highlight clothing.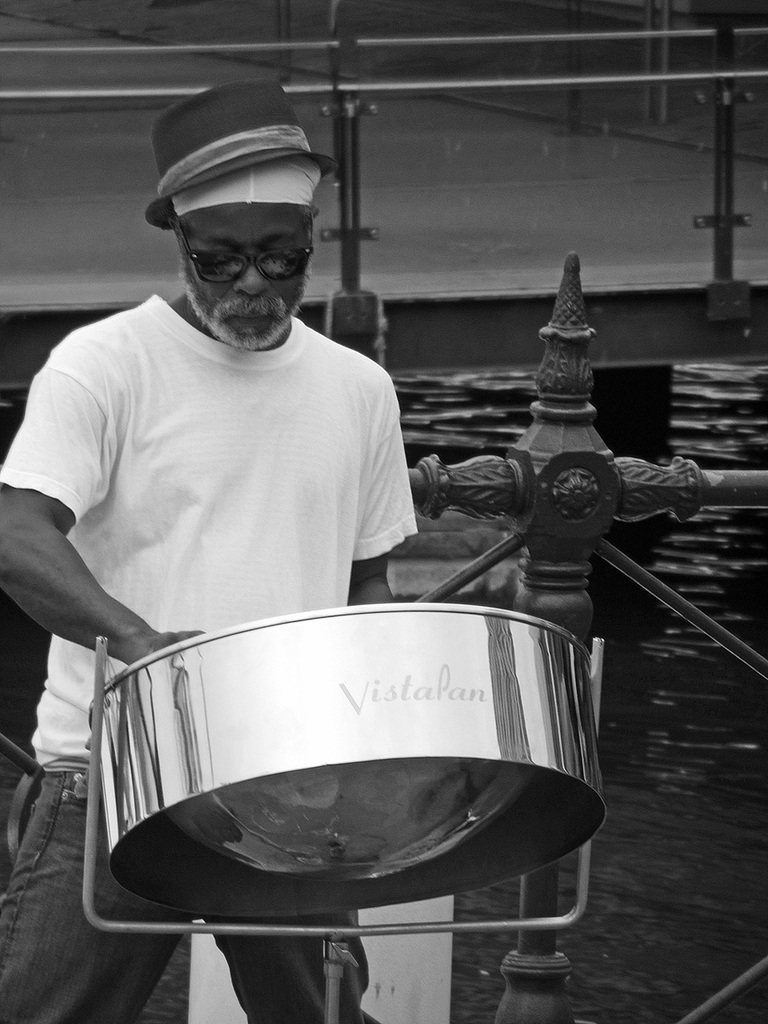
Highlighted region: {"x1": 0, "y1": 288, "x2": 415, "y2": 1023}.
